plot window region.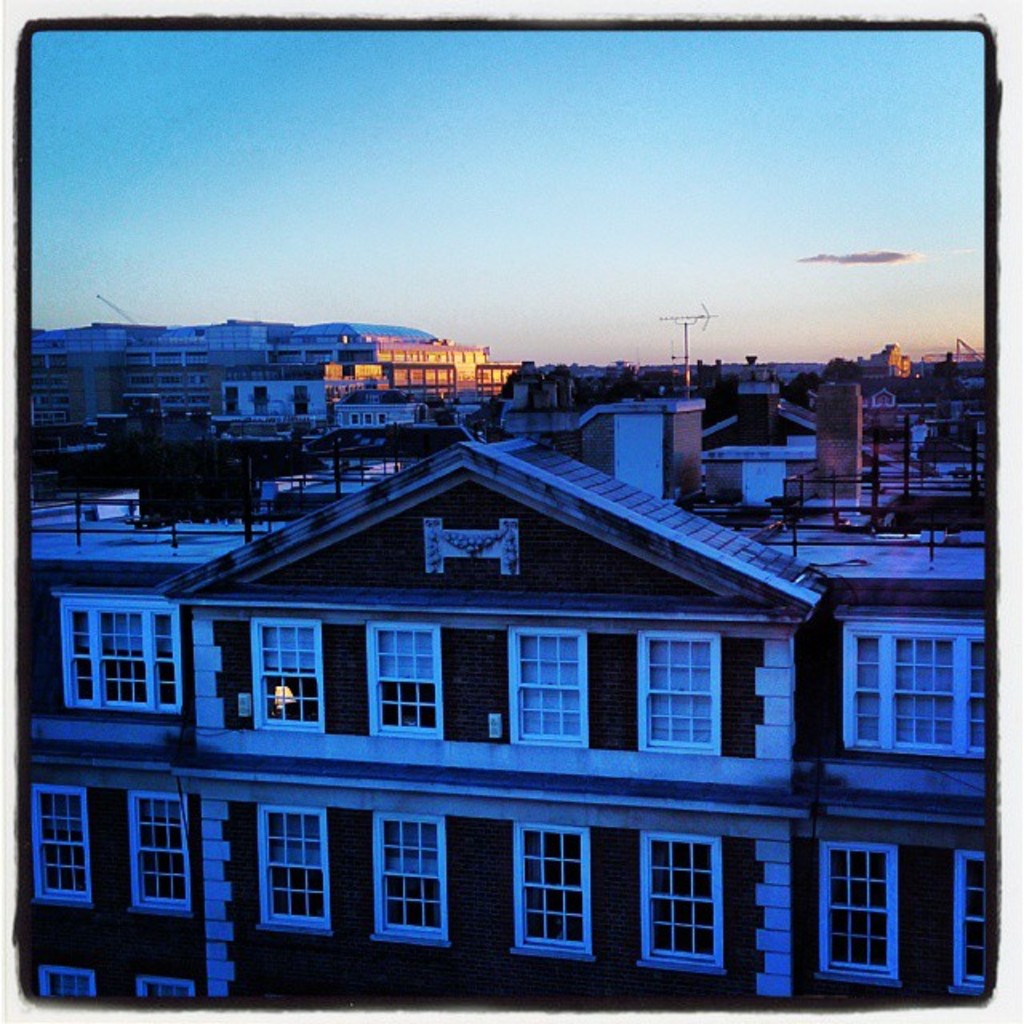
Plotted at <region>504, 826, 587, 962</region>.
